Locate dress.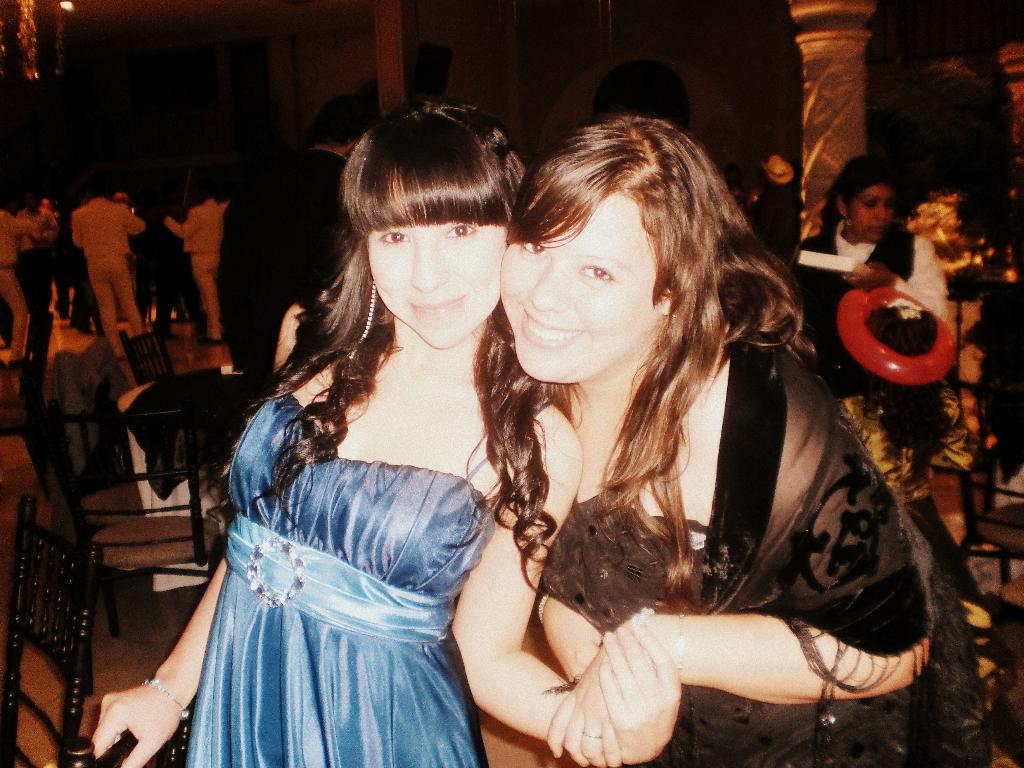
Bounding box: (185,387,492,767).
